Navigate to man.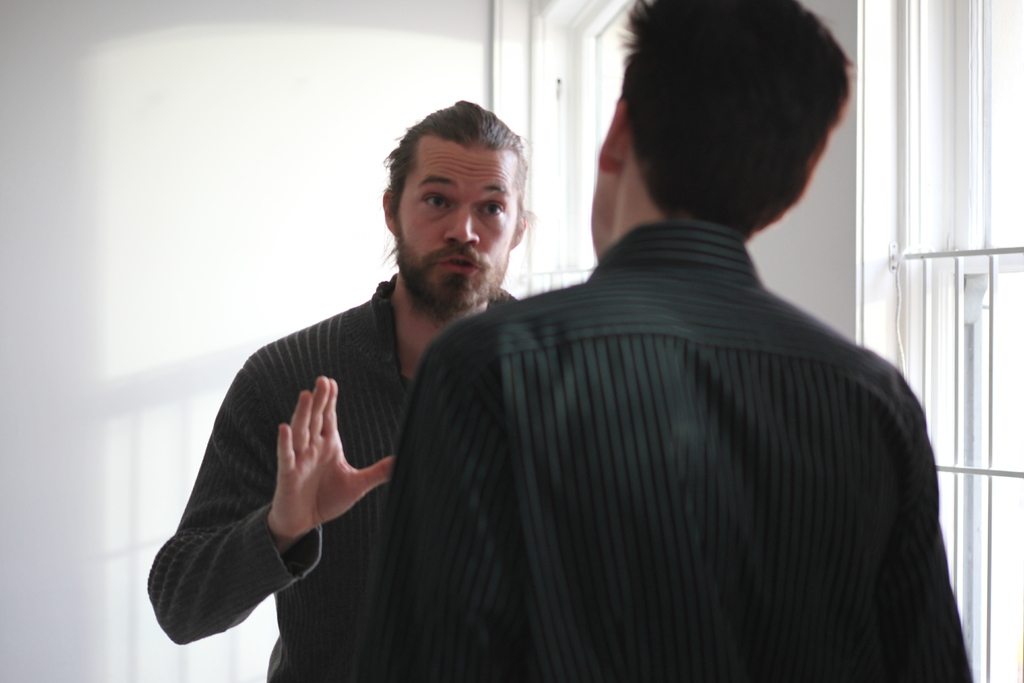
Navigation target: select_region(360, 0, 972, 682).
